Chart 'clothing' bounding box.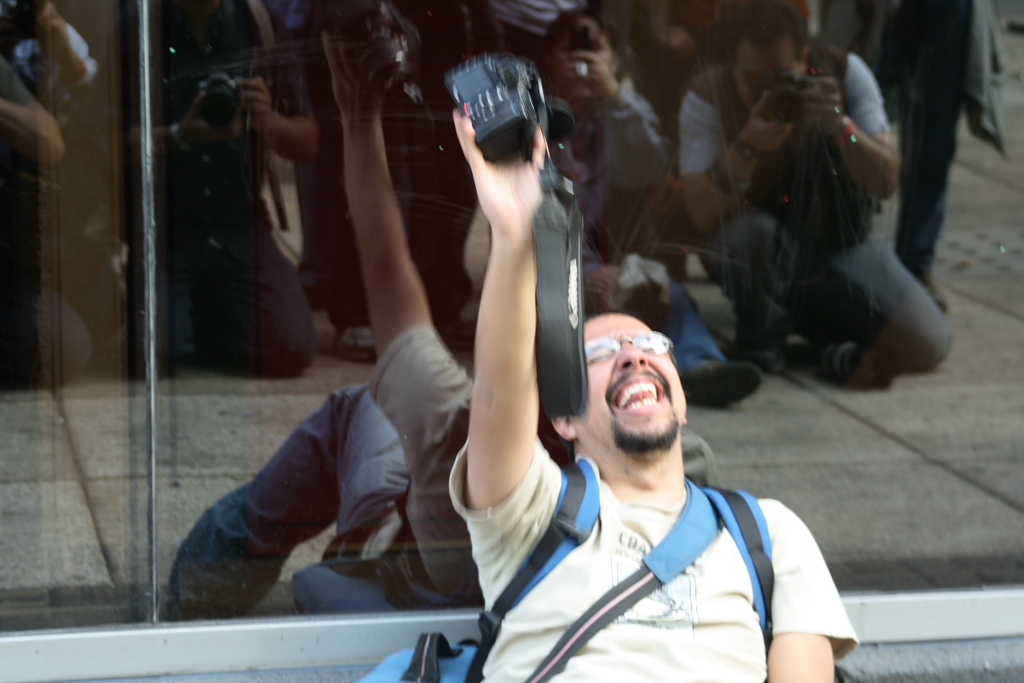
Charted: select_region(202, 308, 499, 608).
